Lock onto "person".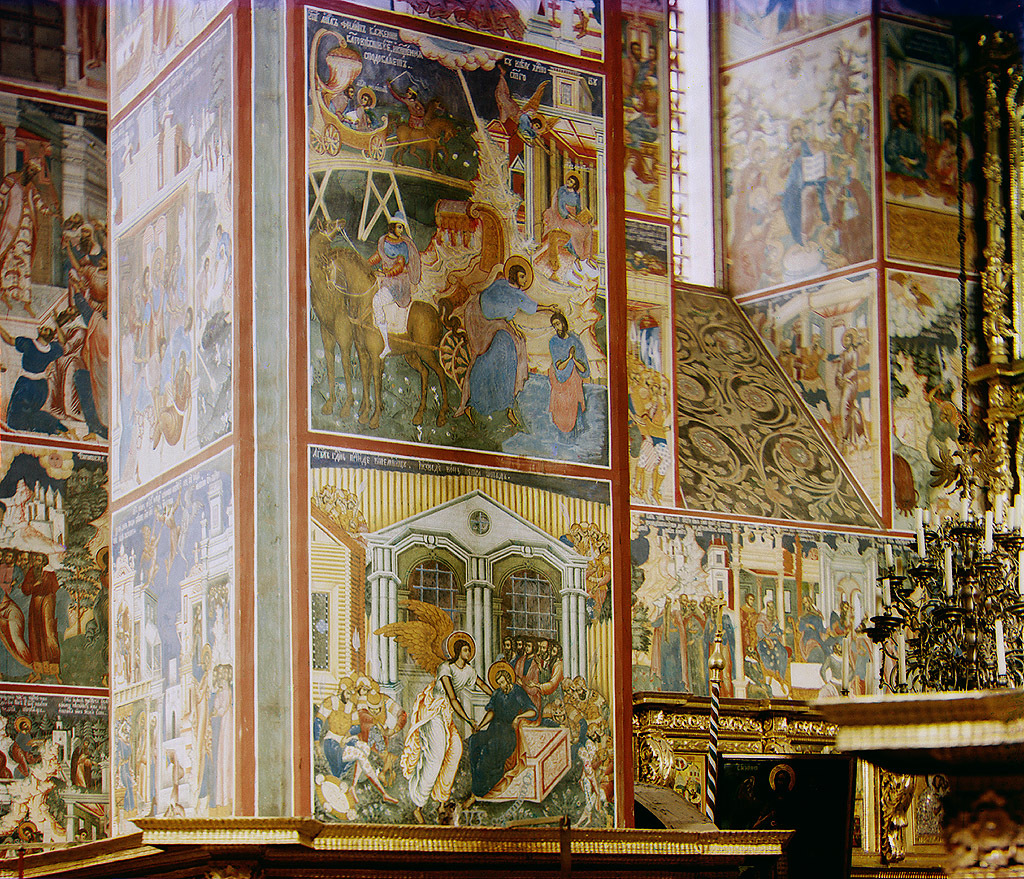
Locked: <region>17, 548, 64, 689</region>.
